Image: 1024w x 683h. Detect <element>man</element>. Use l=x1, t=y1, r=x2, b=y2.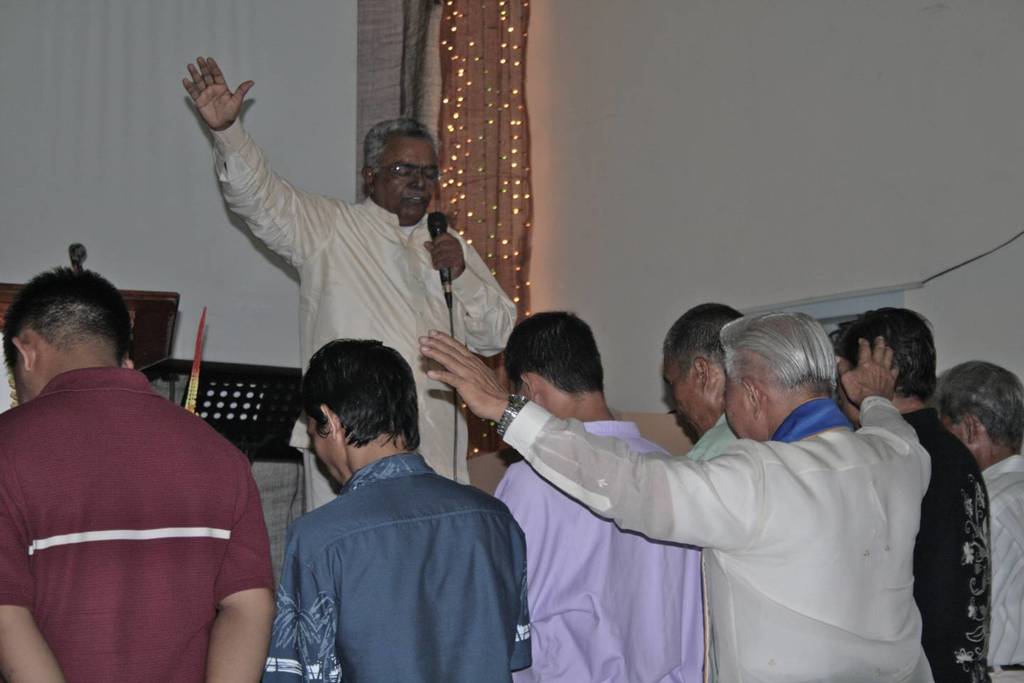
l=0, t=263, r=275, b=682.
